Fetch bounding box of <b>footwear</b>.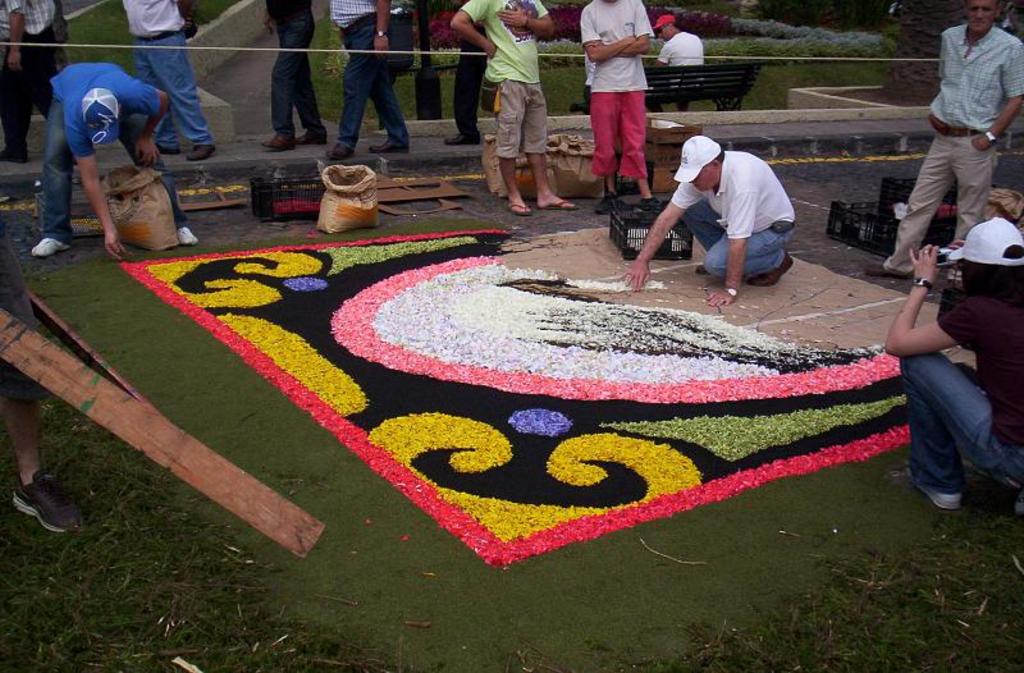
Bbox: {"left": 324, "top": 139, "right": 349, "bottom": 160}.
